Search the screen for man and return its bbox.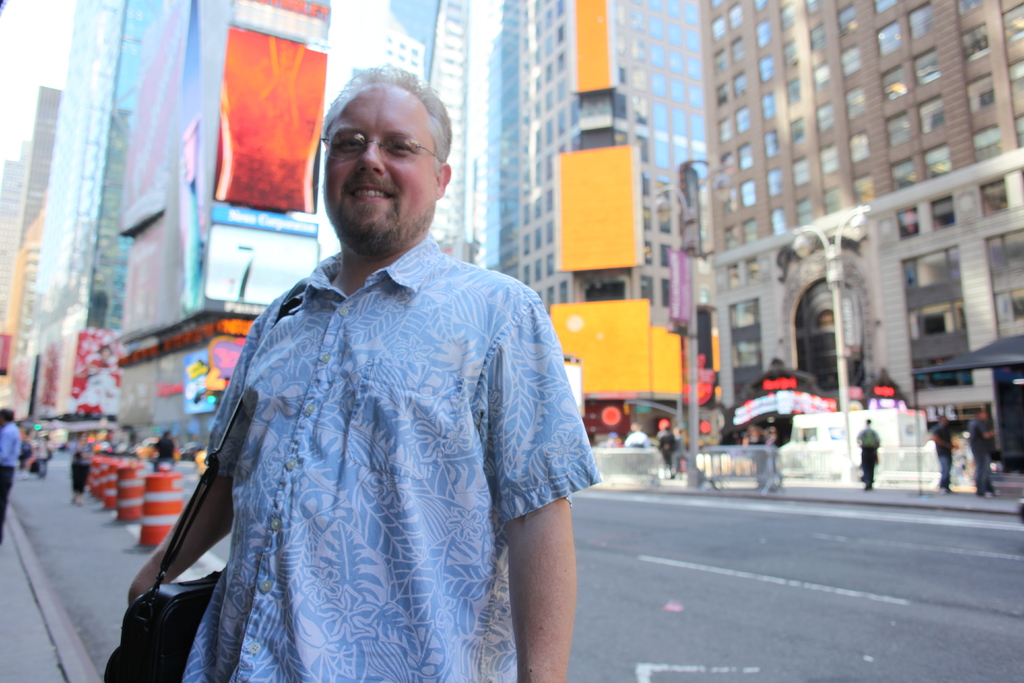
Found: <bbox>965, 406, 1000, 497</bbox>.
